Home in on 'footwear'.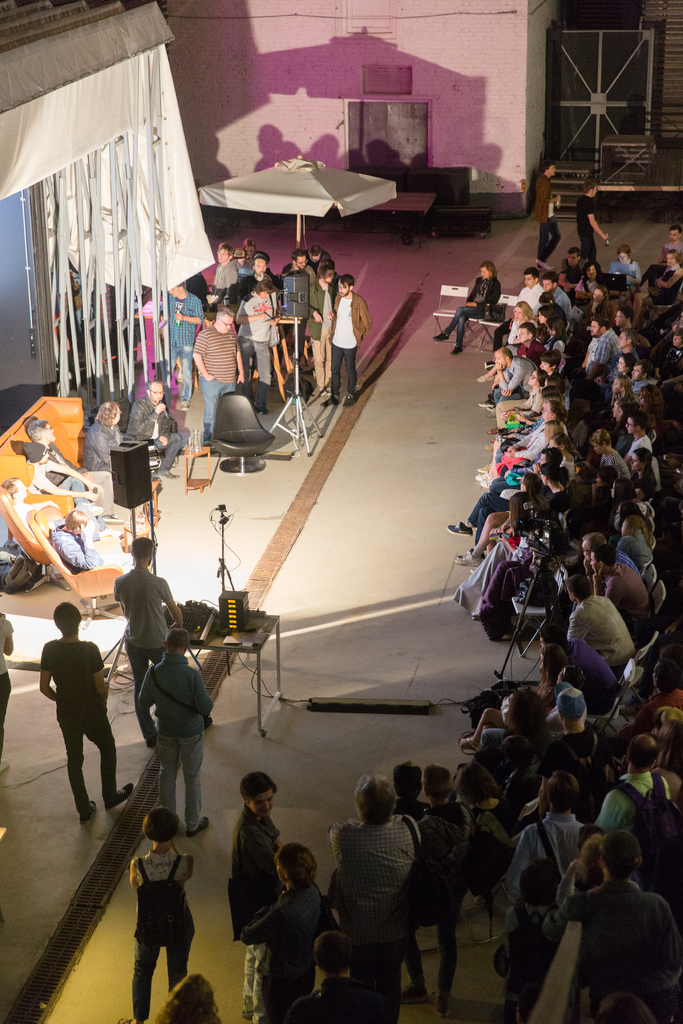
Homed in at pyautogui.locateOnScreen(402, 982, 422, 1005).
